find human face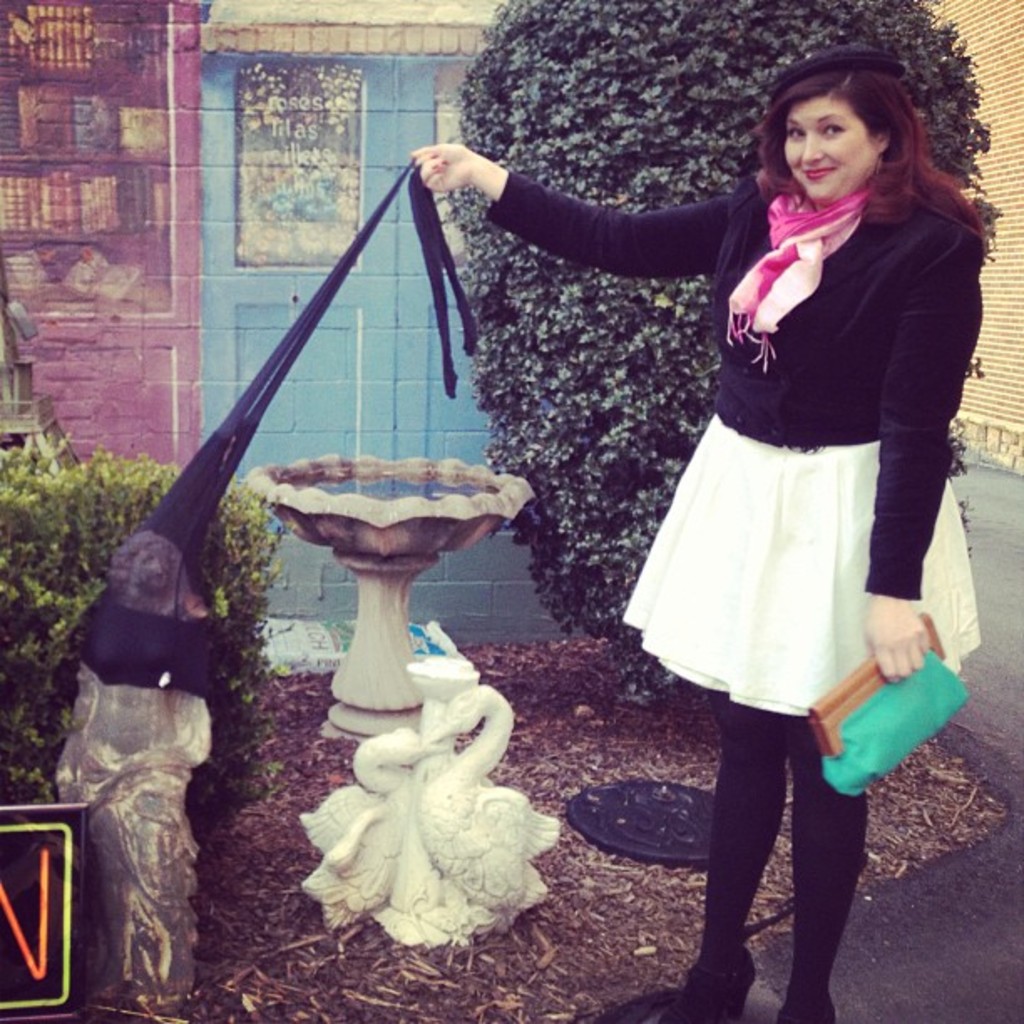
detection(785, 97, 875, 206)
